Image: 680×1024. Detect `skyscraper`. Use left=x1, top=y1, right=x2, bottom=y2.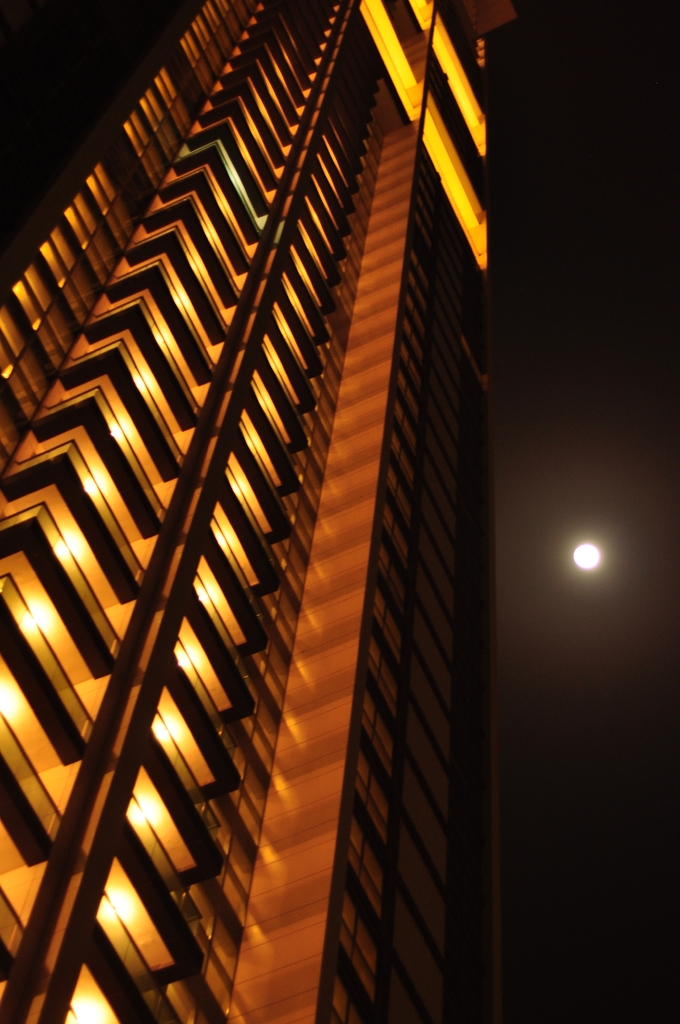
left=9, top=1, right=538, bottom=1023.
